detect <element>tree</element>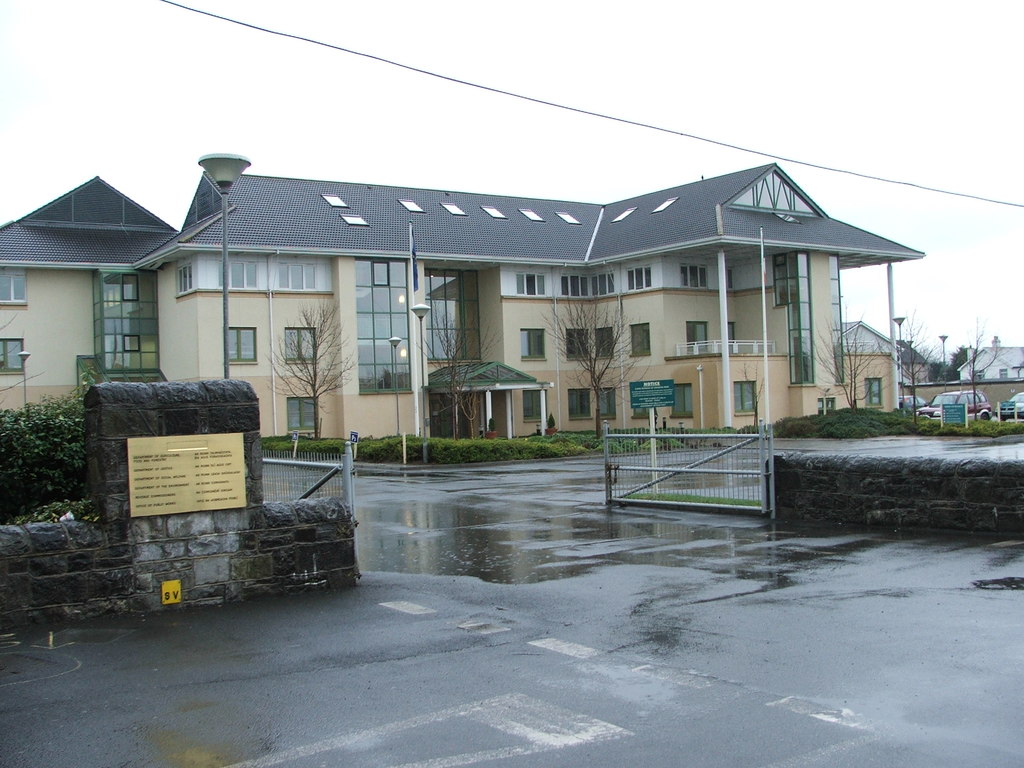
box=[263, 299, 360, 442]
